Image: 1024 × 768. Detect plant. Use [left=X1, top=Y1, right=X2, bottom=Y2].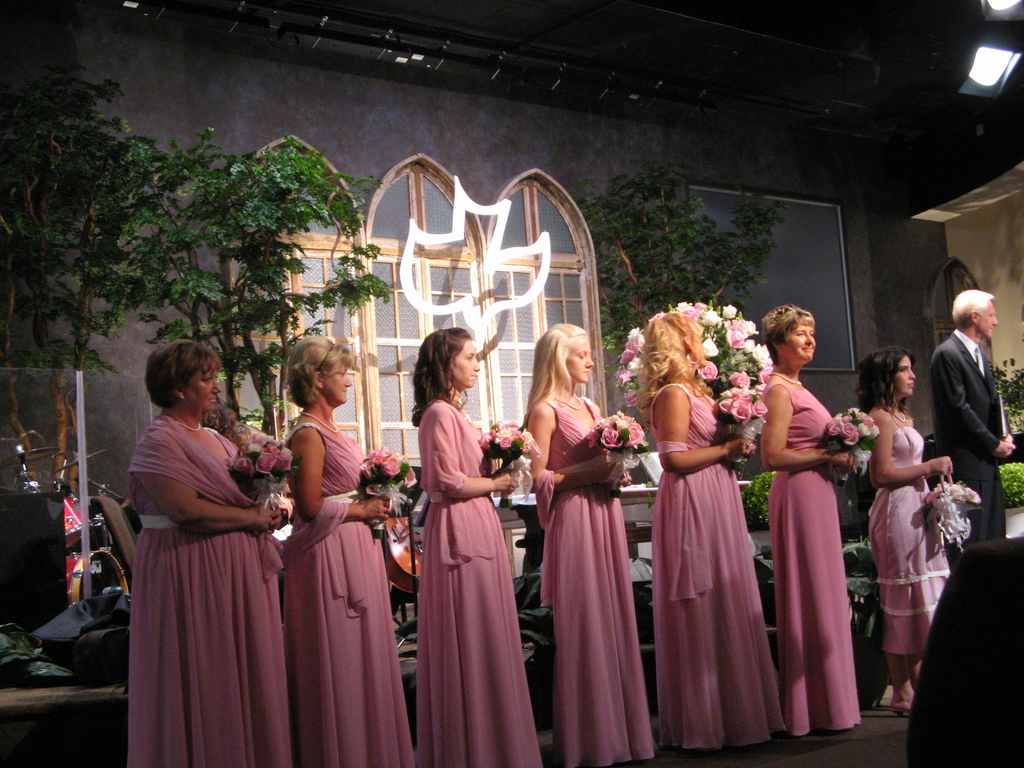
[left=0, top=623, right=76, bottom=681].
